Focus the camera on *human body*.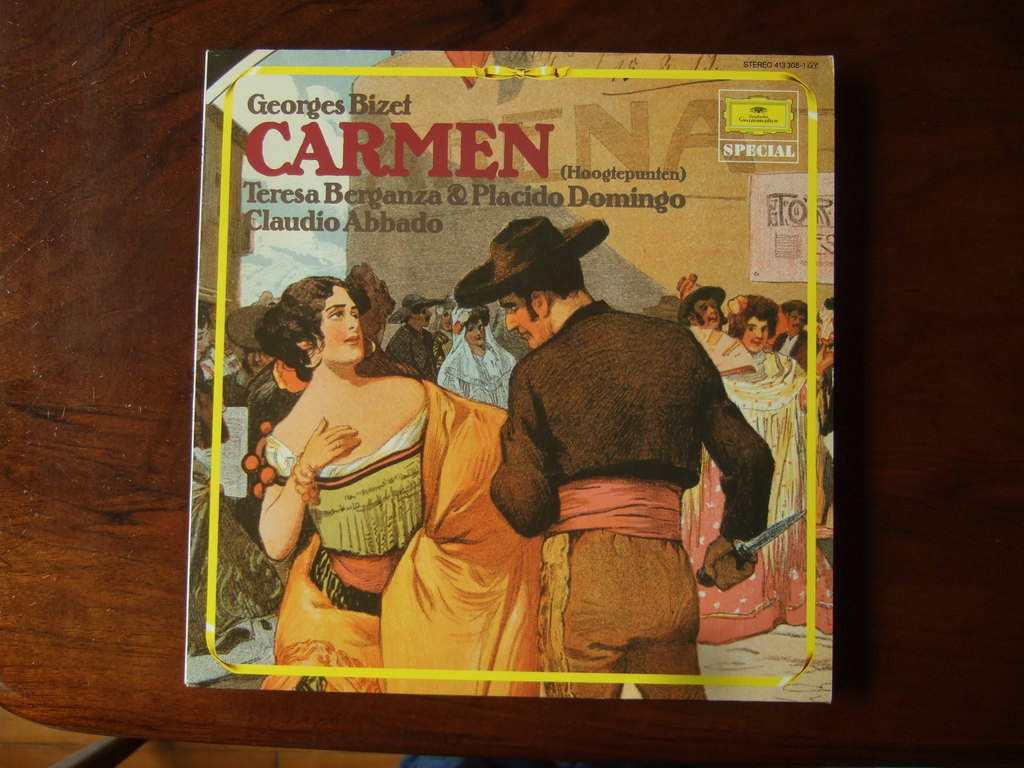
Focus region: x1=388, y1=289, x2=447, y2=378.
